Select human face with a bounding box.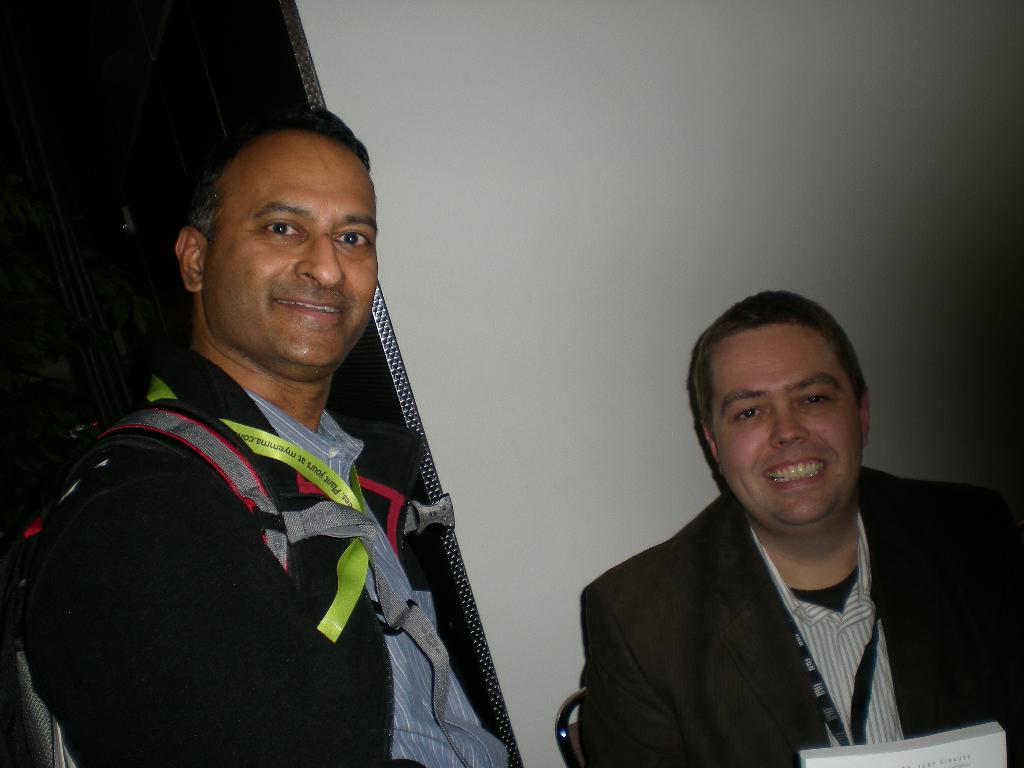
[left=712, top=328, right=872, bottom=527].
